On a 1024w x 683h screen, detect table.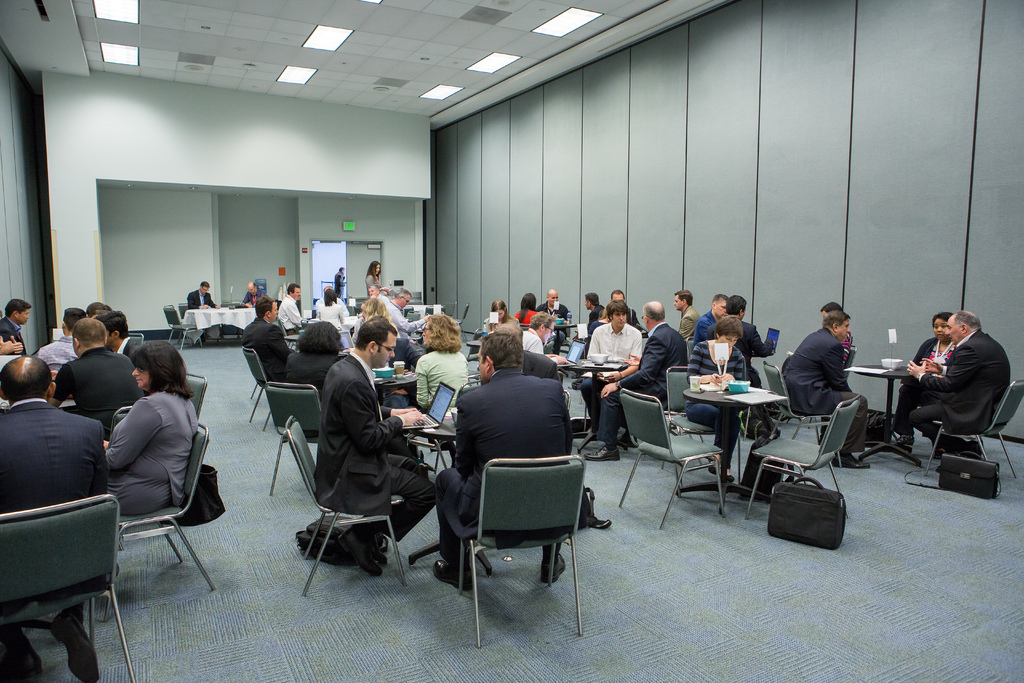
{"left": 180, "top": 305, "right": 256, "bottom": 345}.
